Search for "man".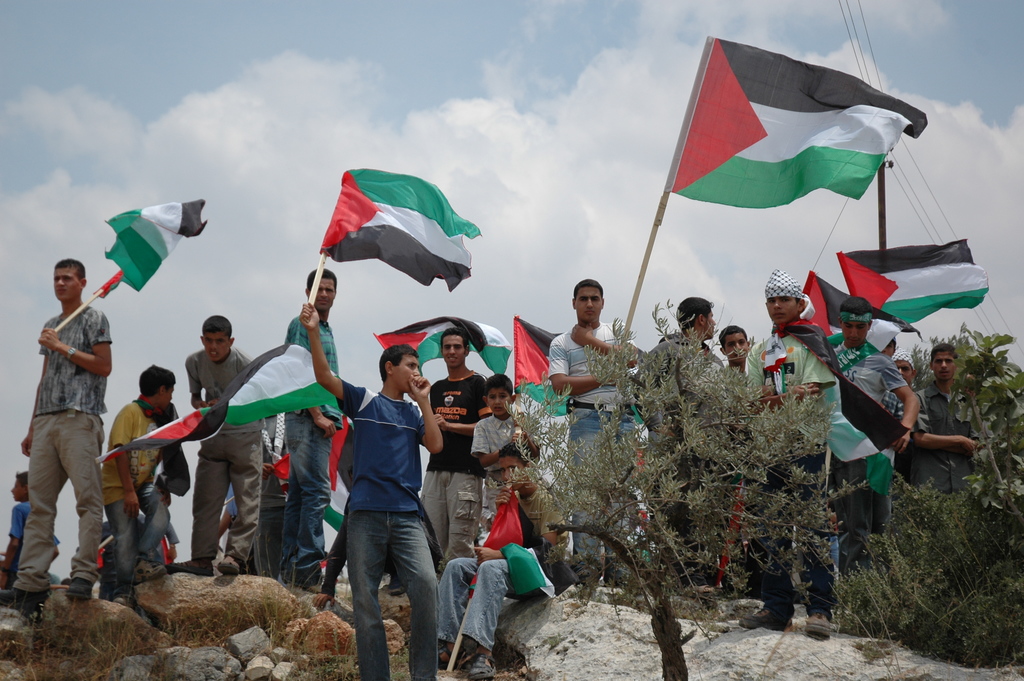
Found at [0,258,114,603].
